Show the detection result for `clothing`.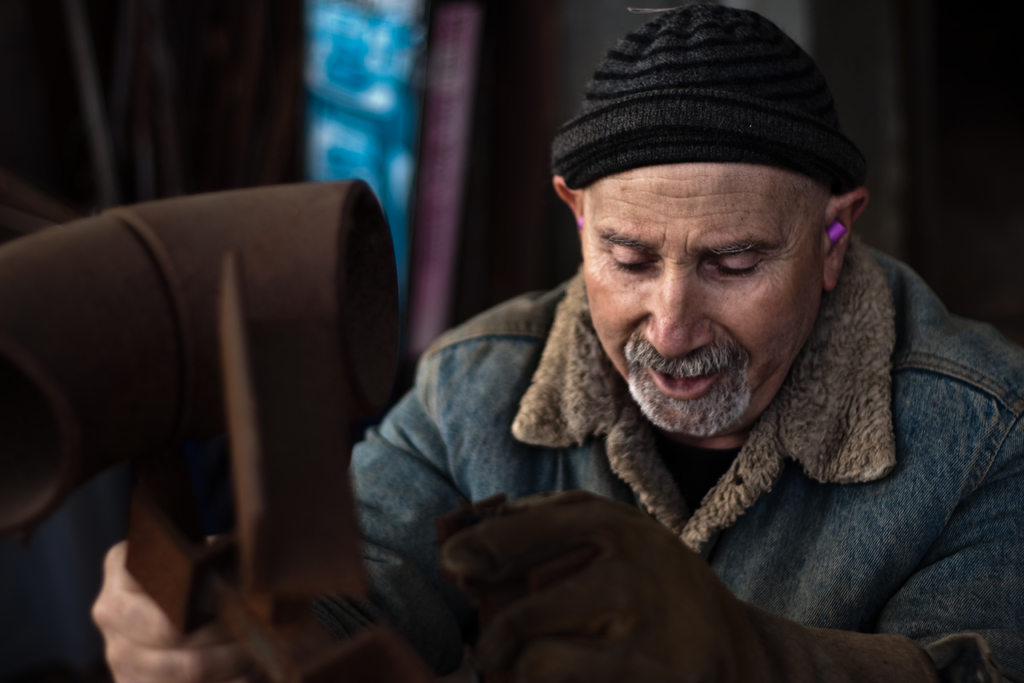
(351, 249, 1022, 661).
